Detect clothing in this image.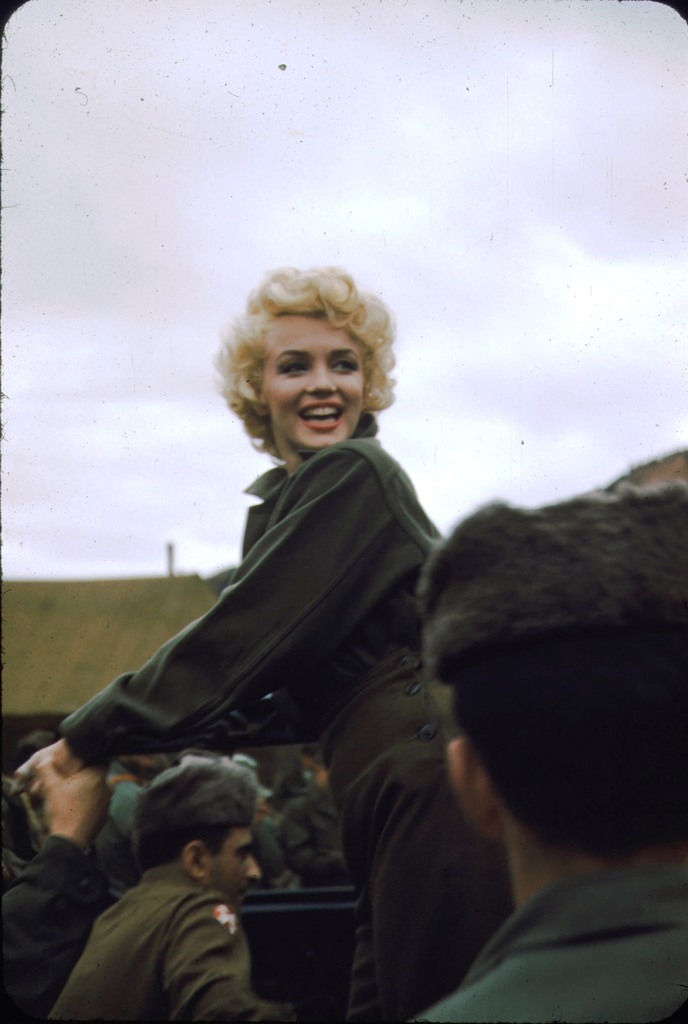
Detection: x1=0 y1=833 x2=95 y2=1010.
